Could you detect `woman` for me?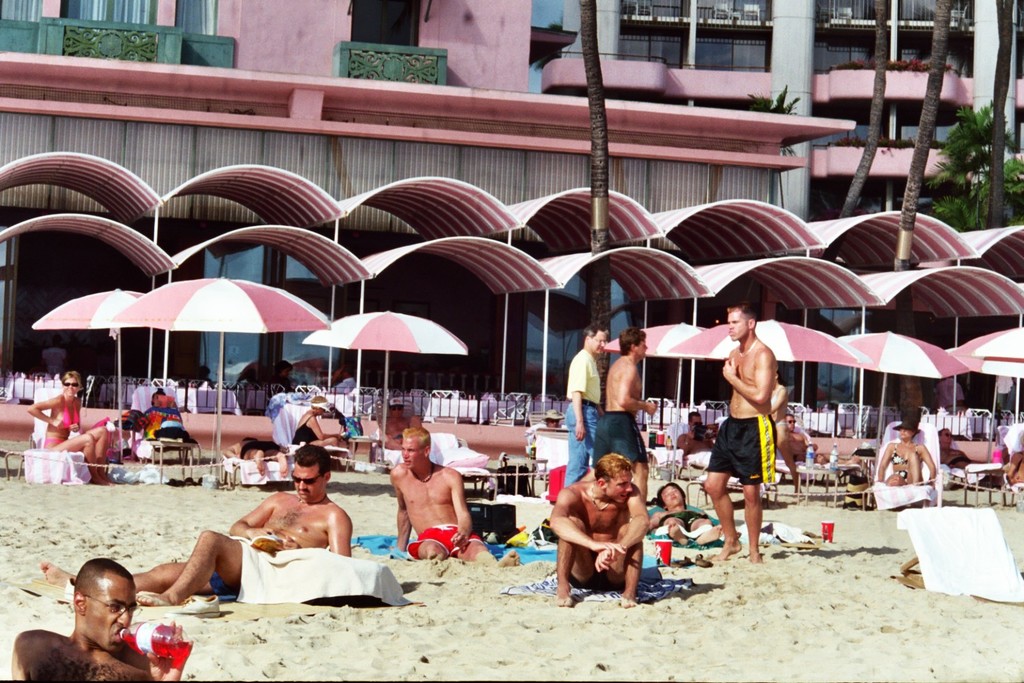
Detection result: crop(290, 393, 343, 448).
